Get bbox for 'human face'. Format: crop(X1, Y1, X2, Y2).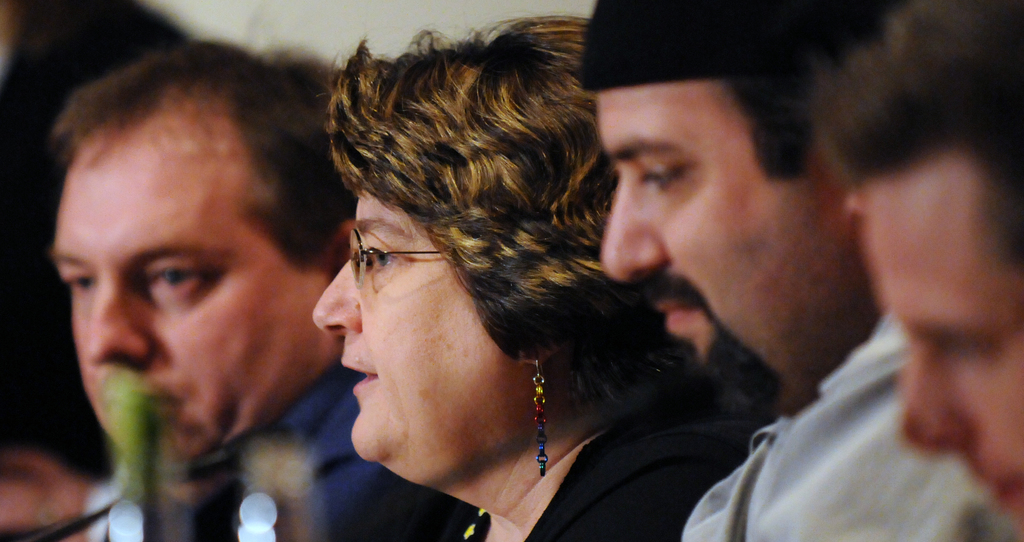
crop(855, 176, 1023, 541).
